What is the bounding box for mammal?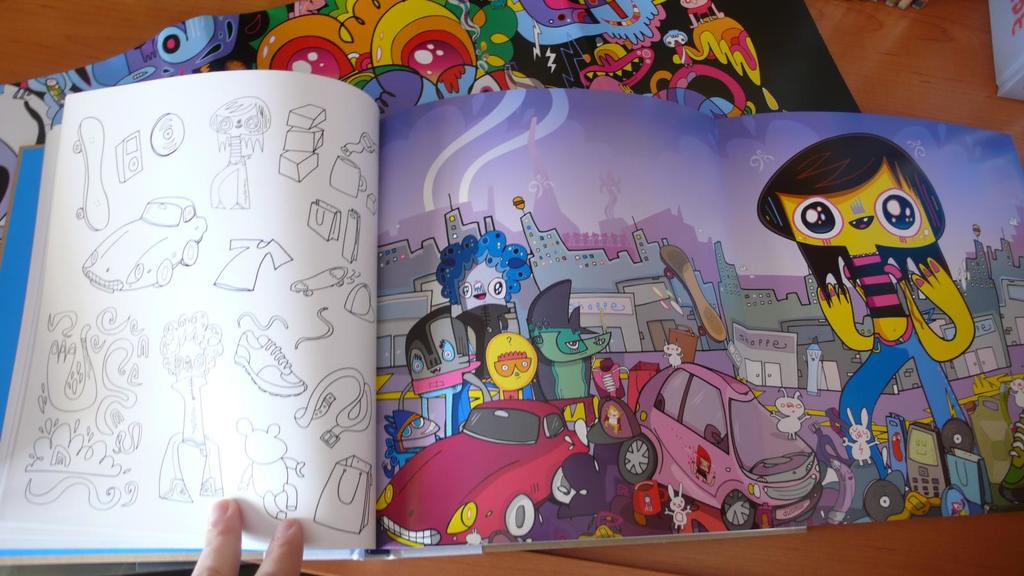
<bbox>211, 97, 271, 202</bbox>.
